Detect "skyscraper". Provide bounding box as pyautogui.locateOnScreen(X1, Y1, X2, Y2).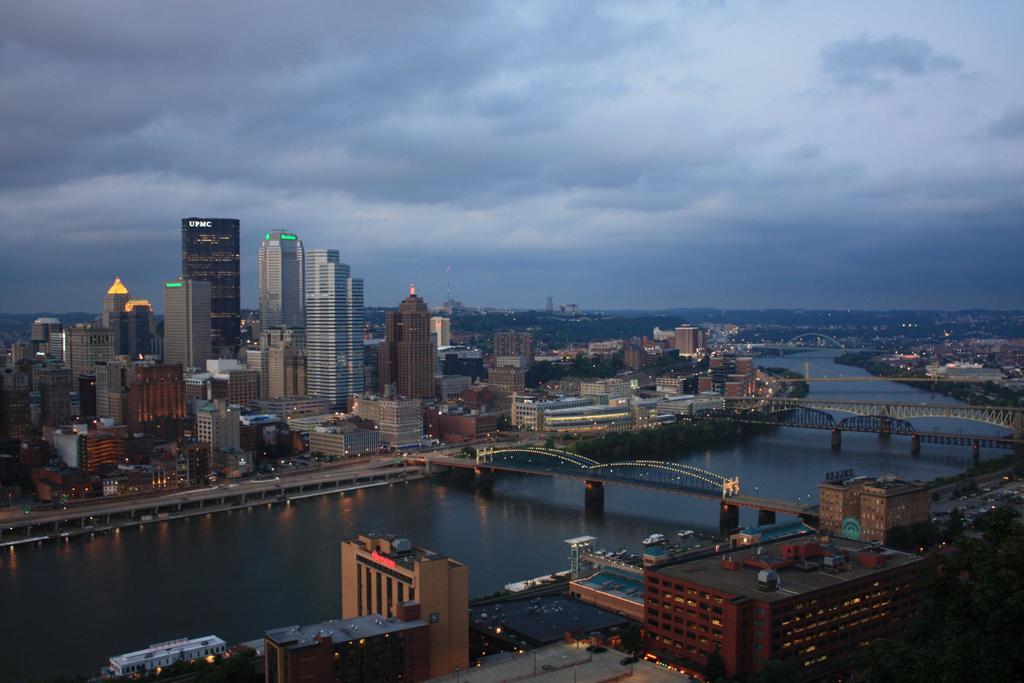
pyautogui.locateOnScreen(260, 230, 307, 330).
